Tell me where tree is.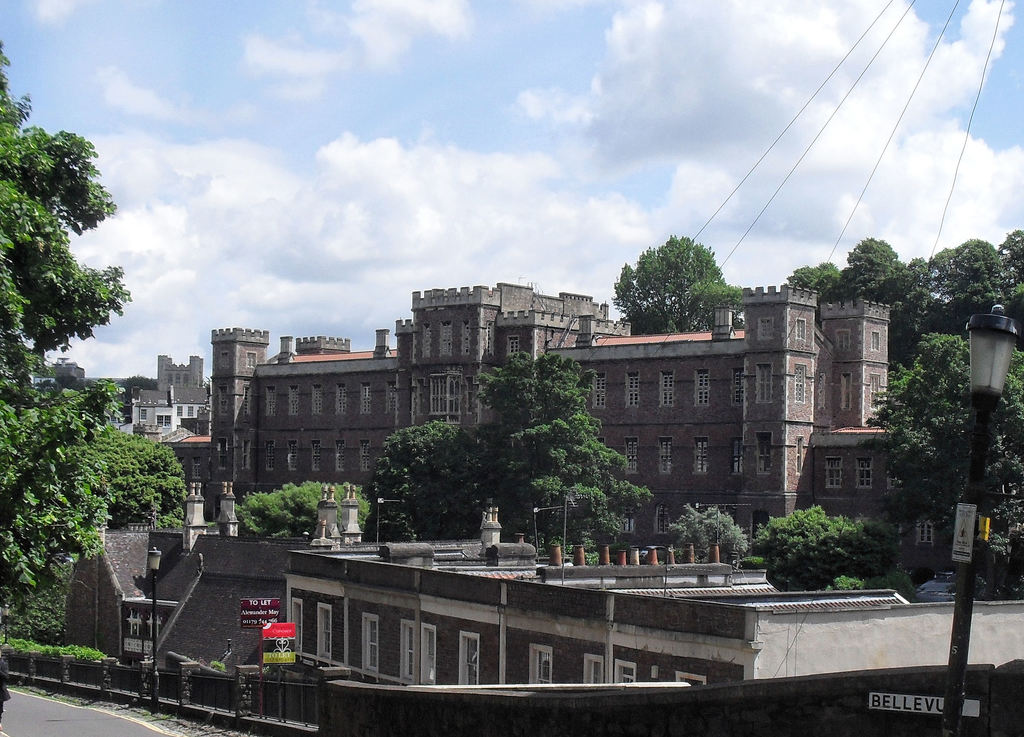
tree is at box(877, 333, 1023, 597).
